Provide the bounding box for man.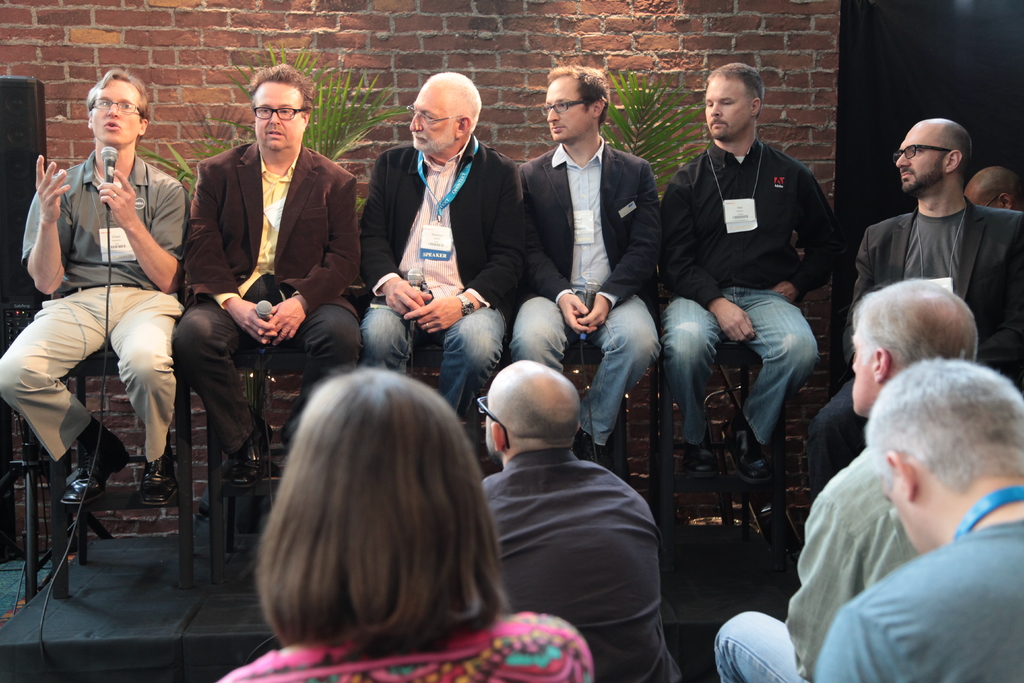
(left=808, top=122, right=1023, bottom=516).
